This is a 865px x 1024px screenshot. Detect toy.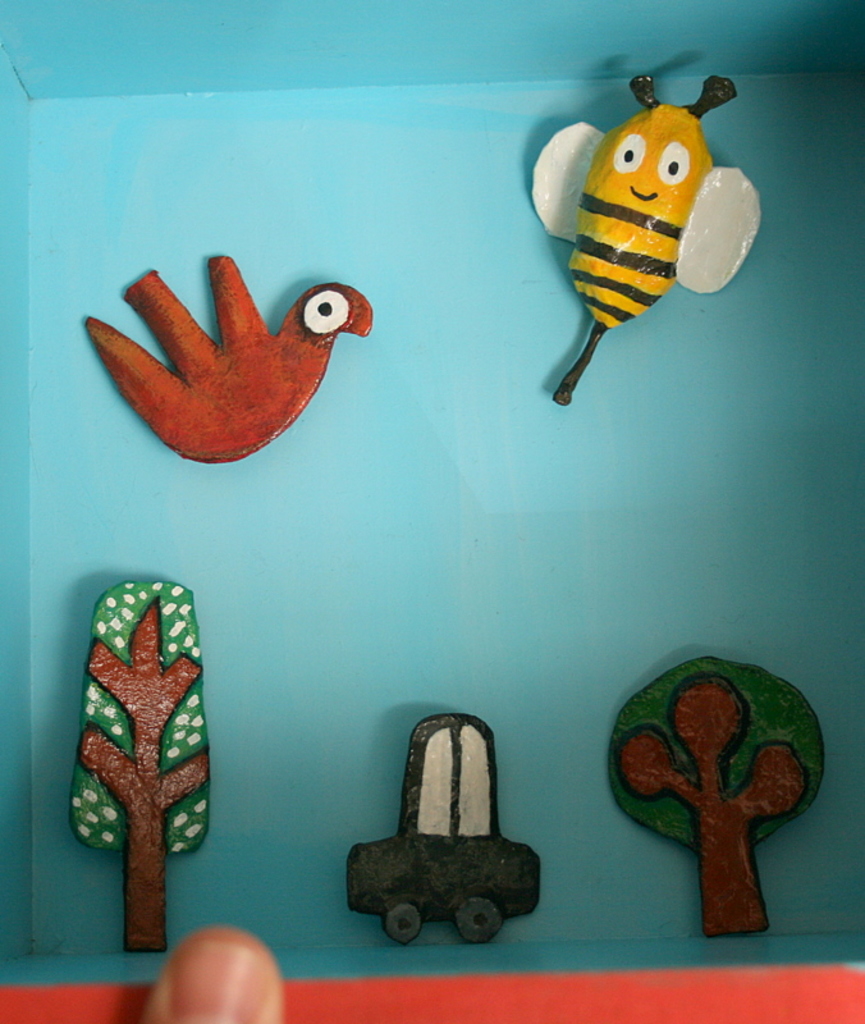
{"left": 349, "top": 707, "right": 543, "bottom": 948}.
